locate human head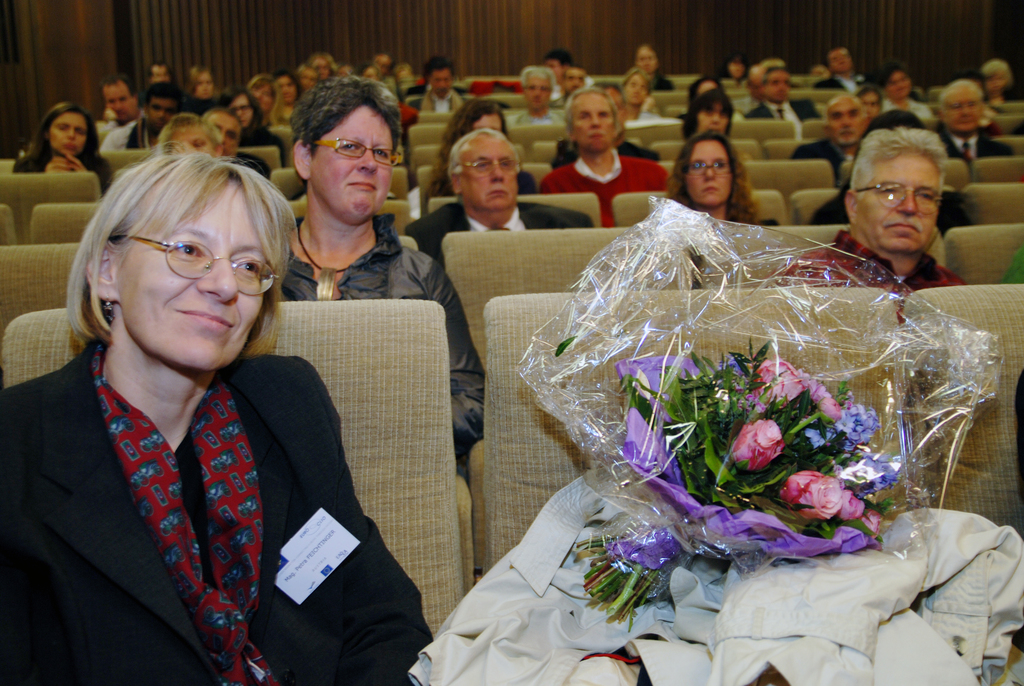
[680, 130, 740, 209]
